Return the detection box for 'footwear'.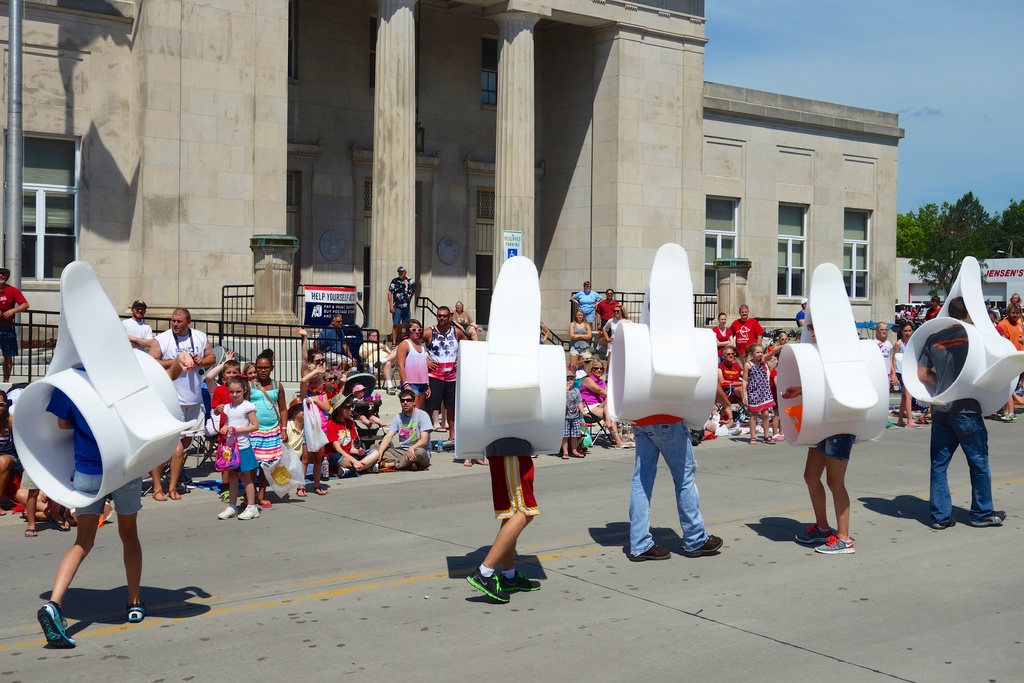
38/599/74/652.
